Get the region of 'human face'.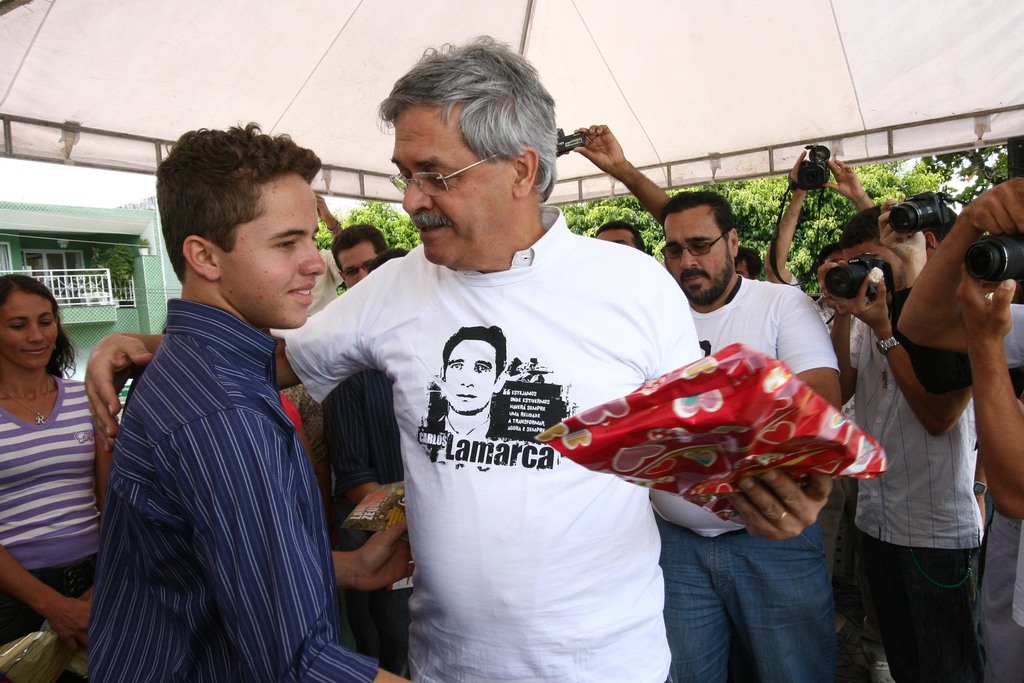
l=218, t=174, r=329, b=328.
